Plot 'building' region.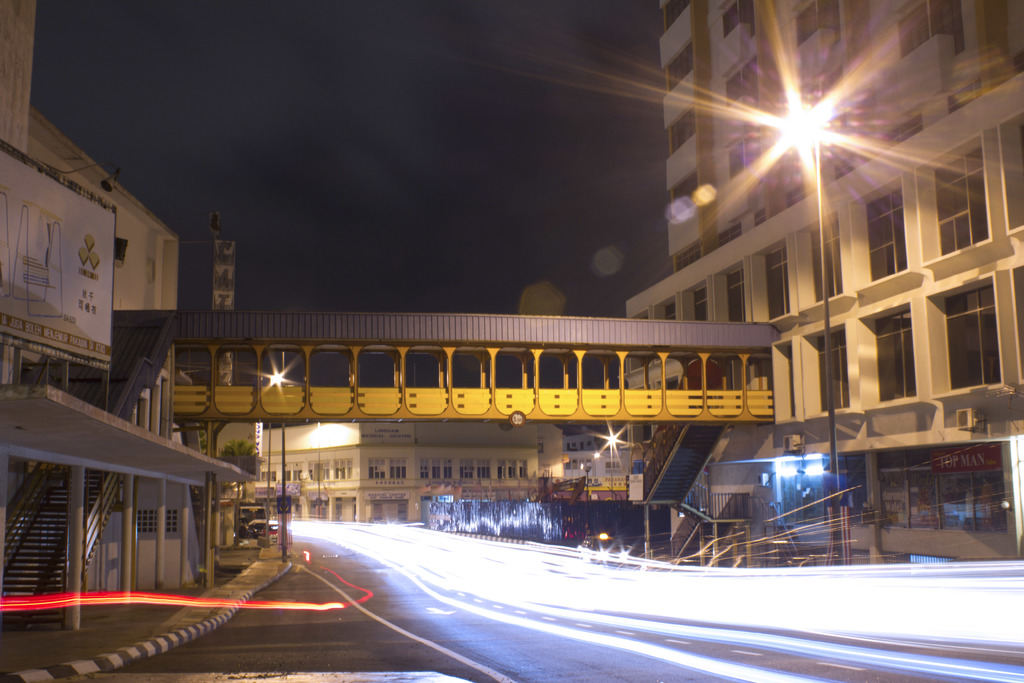
Plotted at 624/0/1023/570.
